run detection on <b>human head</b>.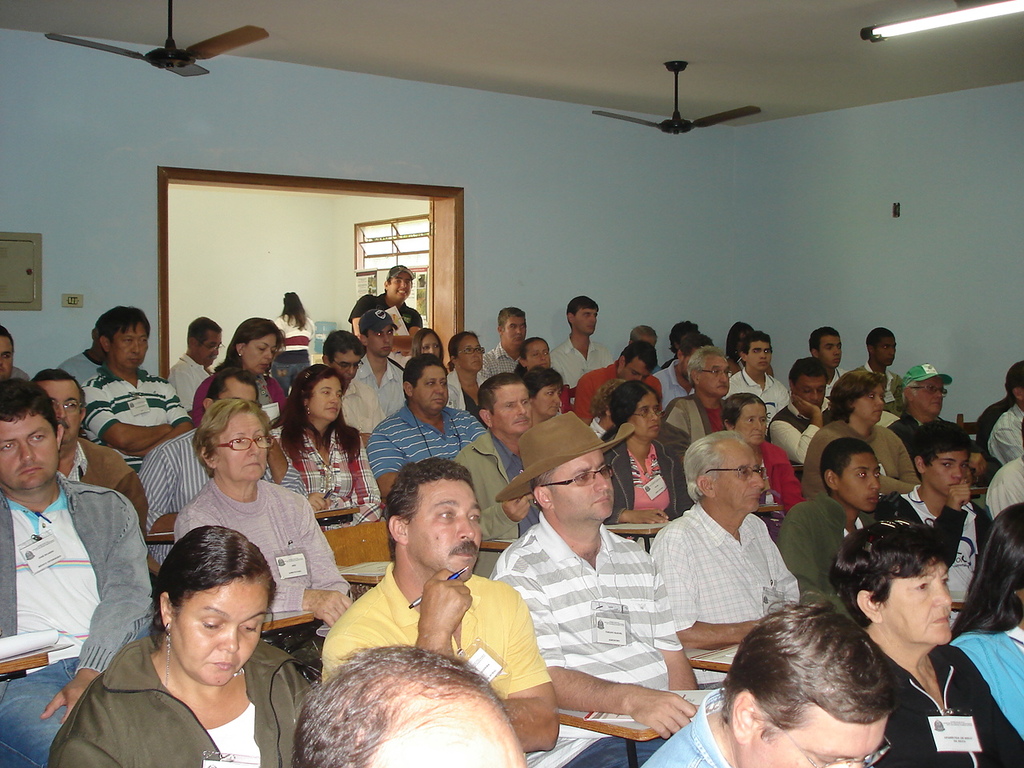
Result: [left=862, top=326, right=896, bottom=366].
